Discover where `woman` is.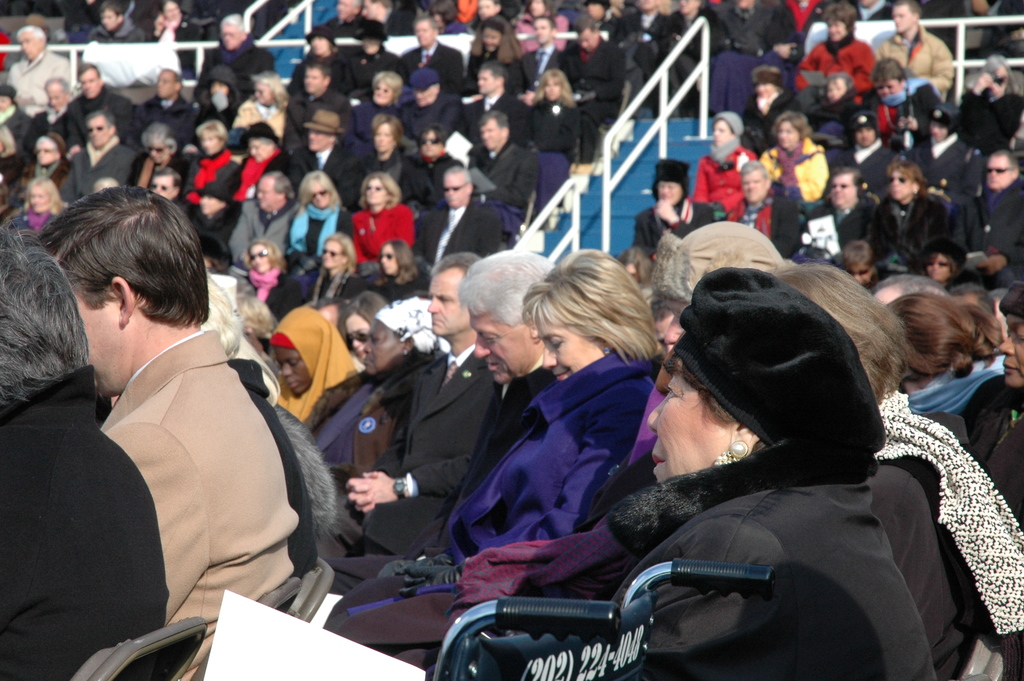
Discovered at l=184, t=114, r=237, b=201.
